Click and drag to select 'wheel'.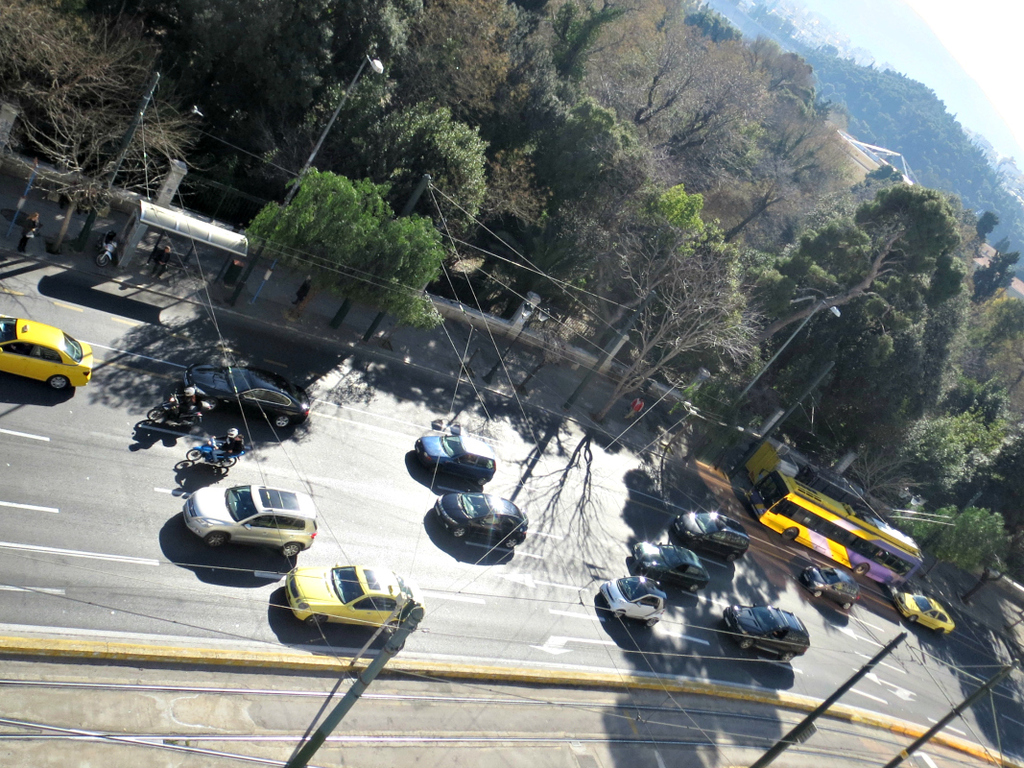
Selection: <bbox>781, 527, 798, 542</bbox>.
